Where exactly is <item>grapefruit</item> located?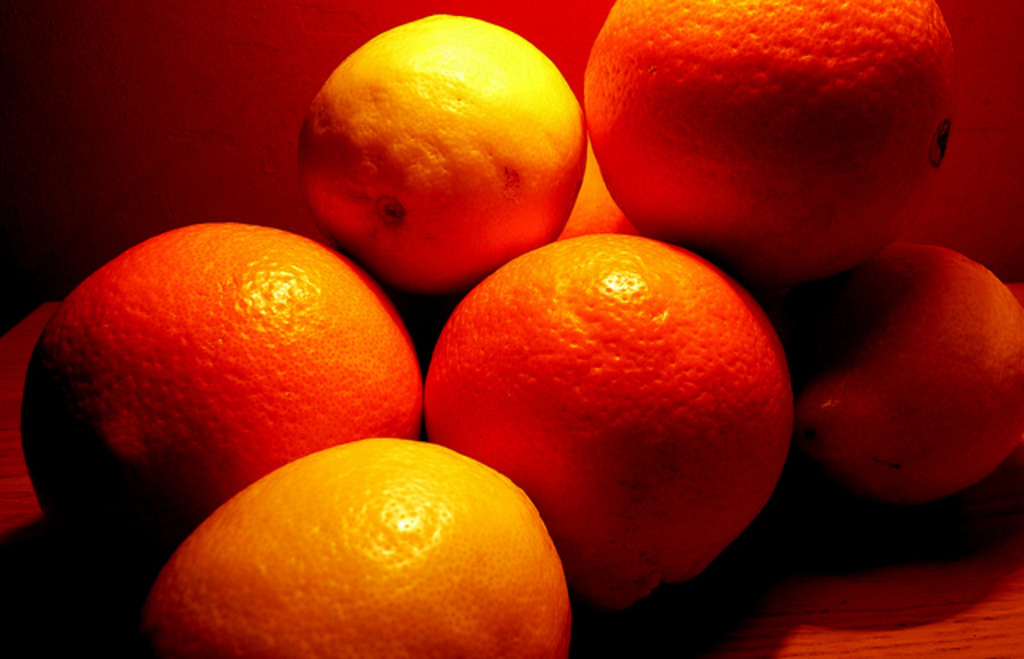
Its bounding box is [18, 221, 422, 587].
